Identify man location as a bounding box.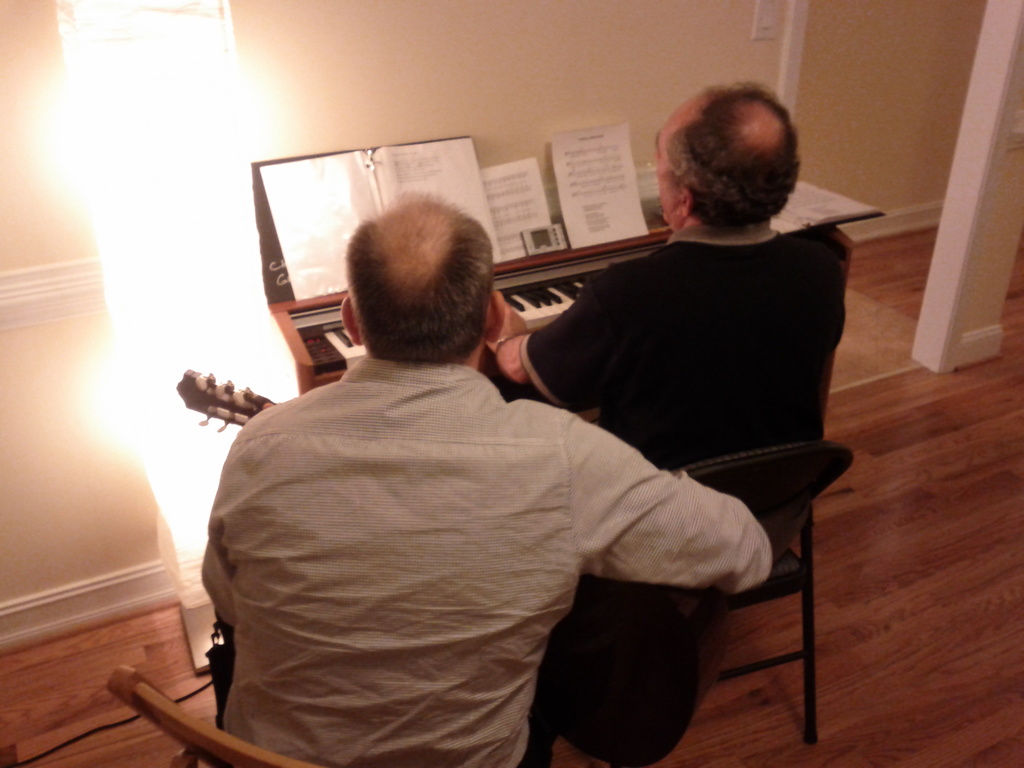
{"x1": 161, "y1": 147, "x2": 805, "y2": 741}.
